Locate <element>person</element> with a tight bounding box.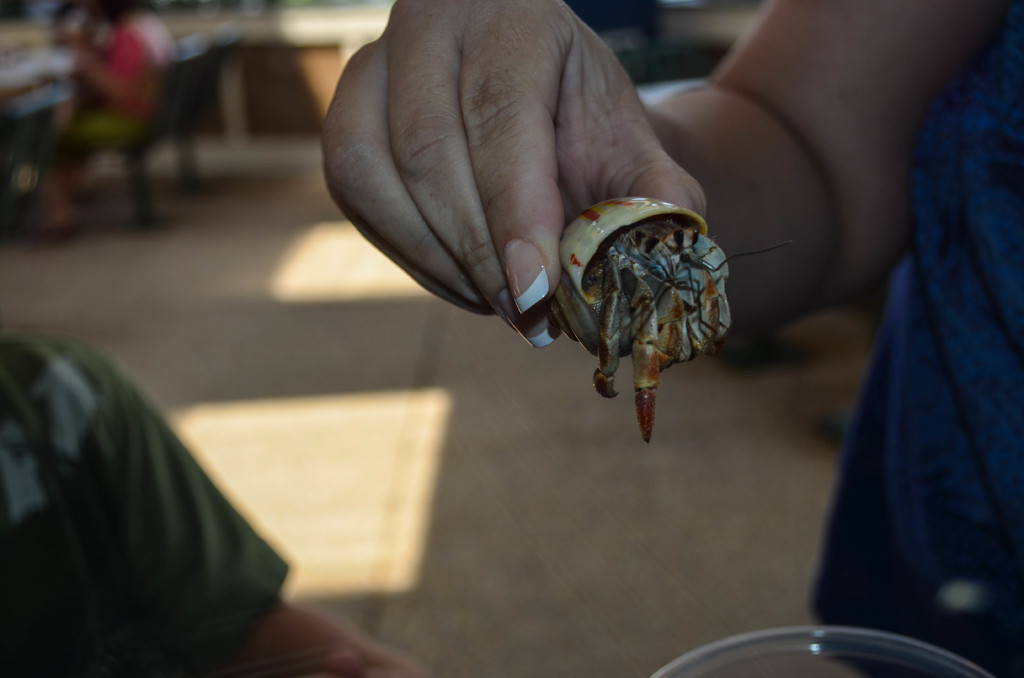
pyautogui.locateOnScreen(0, 324, 430, 677).
